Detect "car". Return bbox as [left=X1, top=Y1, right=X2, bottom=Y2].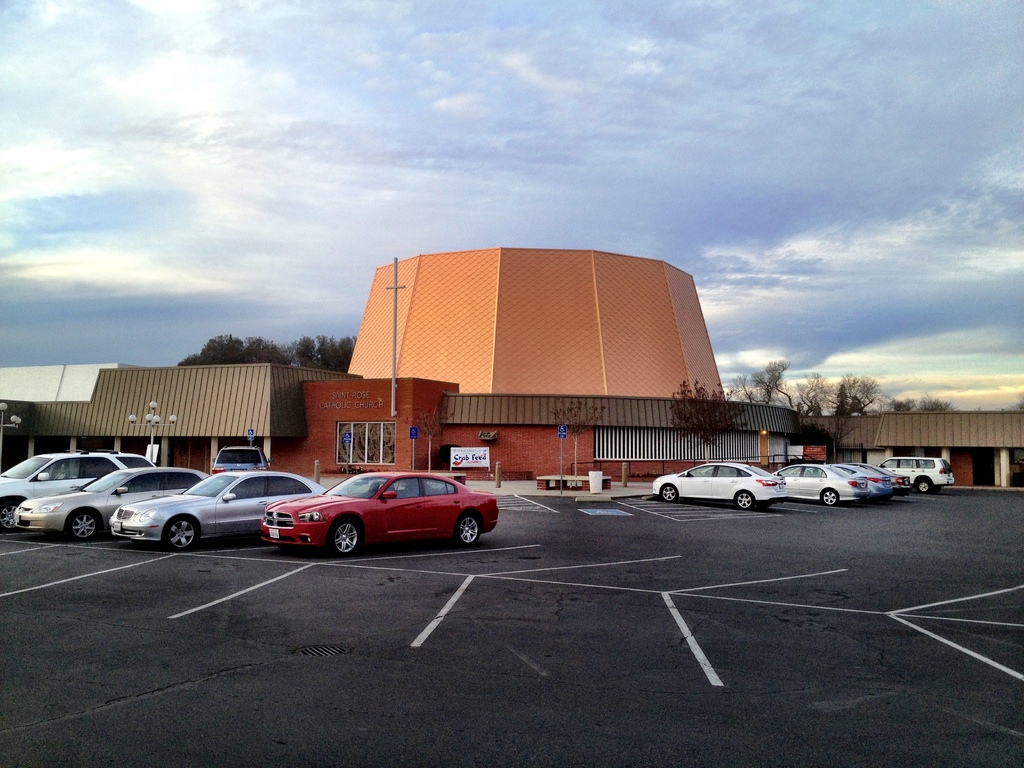
[left=13, top=463, right=200, bottom=536].
